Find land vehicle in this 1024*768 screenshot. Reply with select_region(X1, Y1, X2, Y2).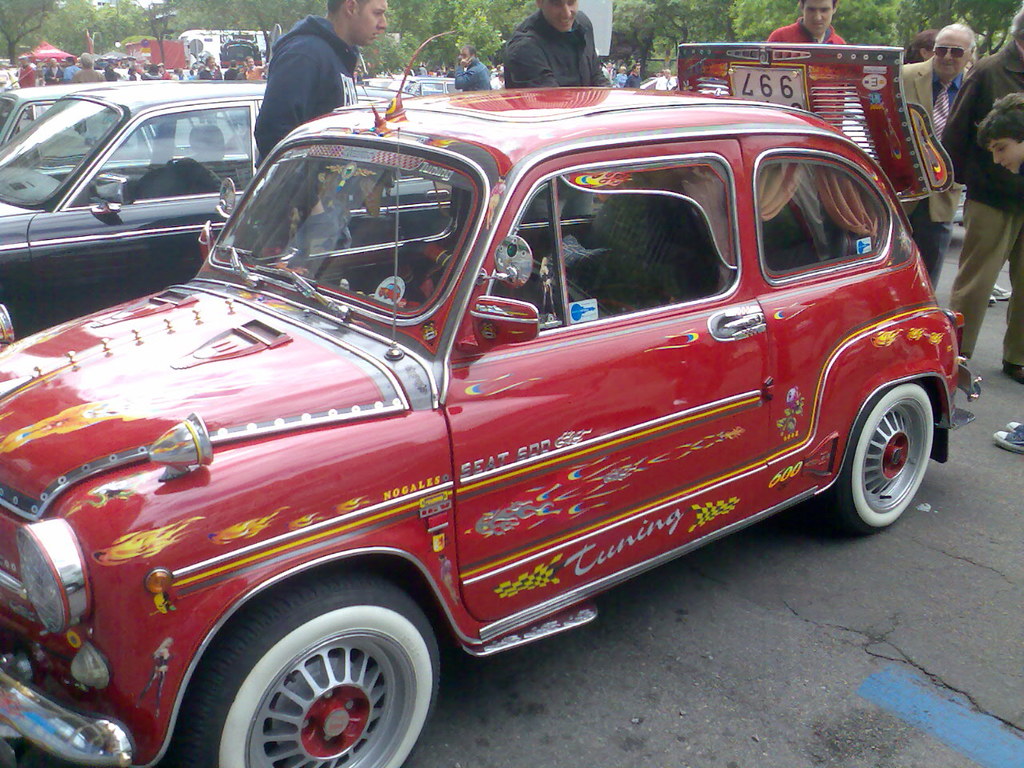
select_region(0, 78, 452, 339).
